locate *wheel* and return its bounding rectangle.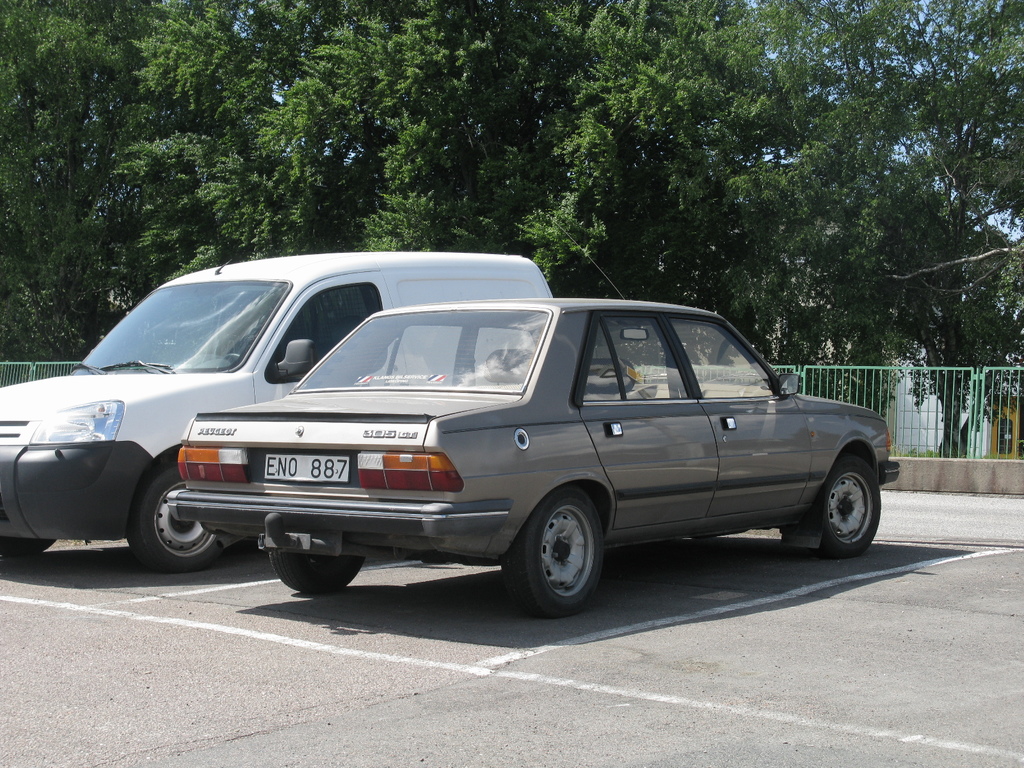
(x1=268, y1=553, x2=375, y2=600).
